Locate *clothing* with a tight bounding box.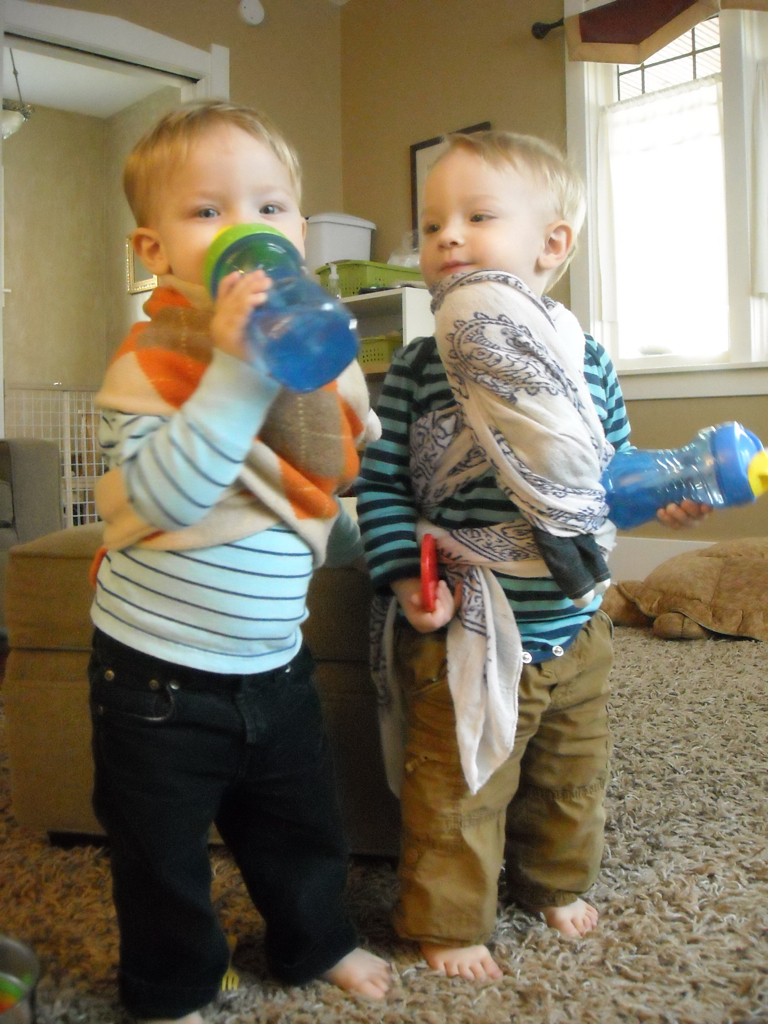
(101,282,379,571).
